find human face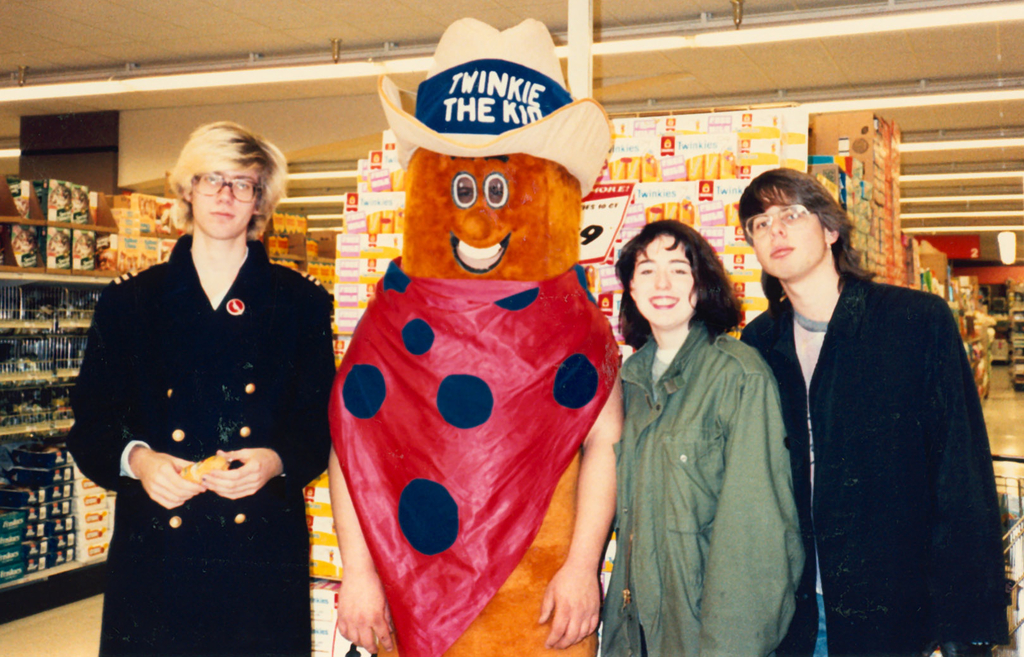
750/188/825/280
